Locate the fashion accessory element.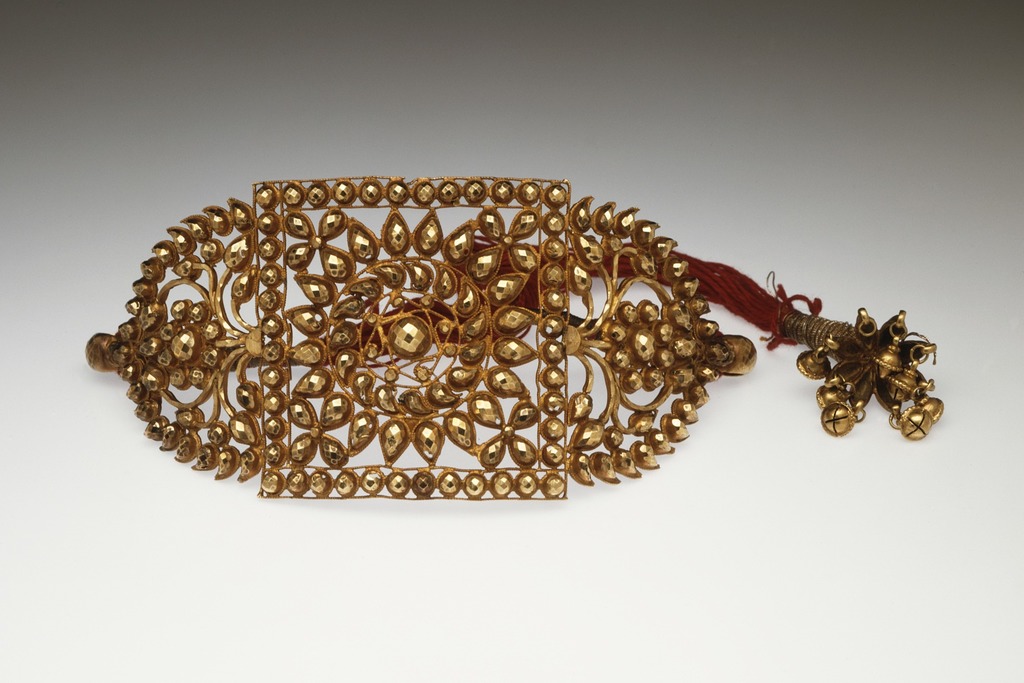
Element bbox: x1=81 y1=178 x2=943 y2=499.
